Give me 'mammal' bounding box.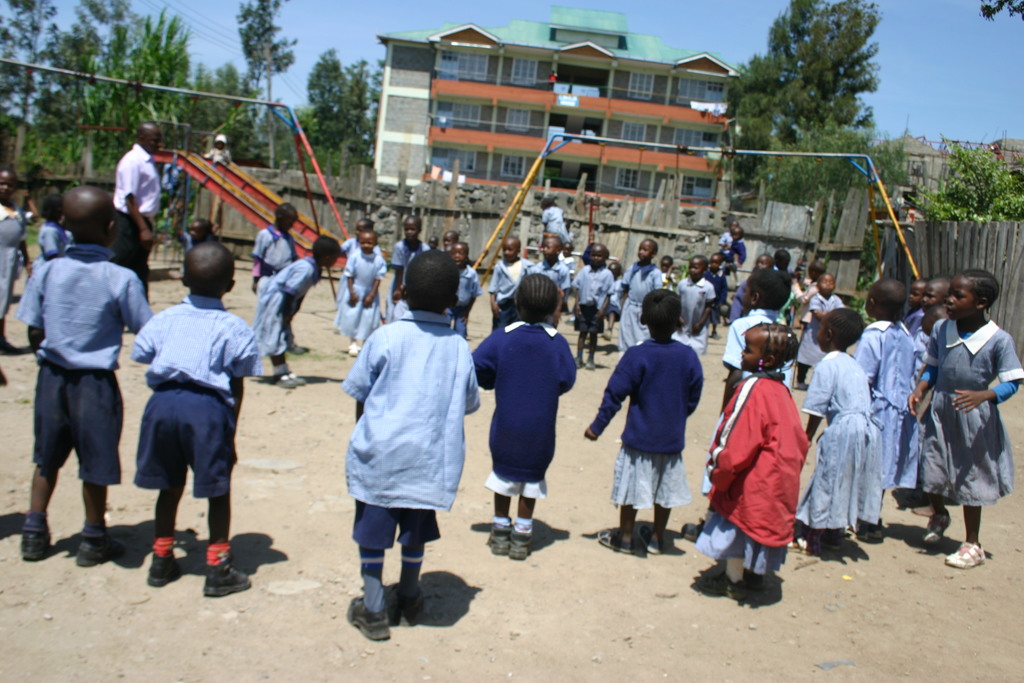
252/201/300/350.
